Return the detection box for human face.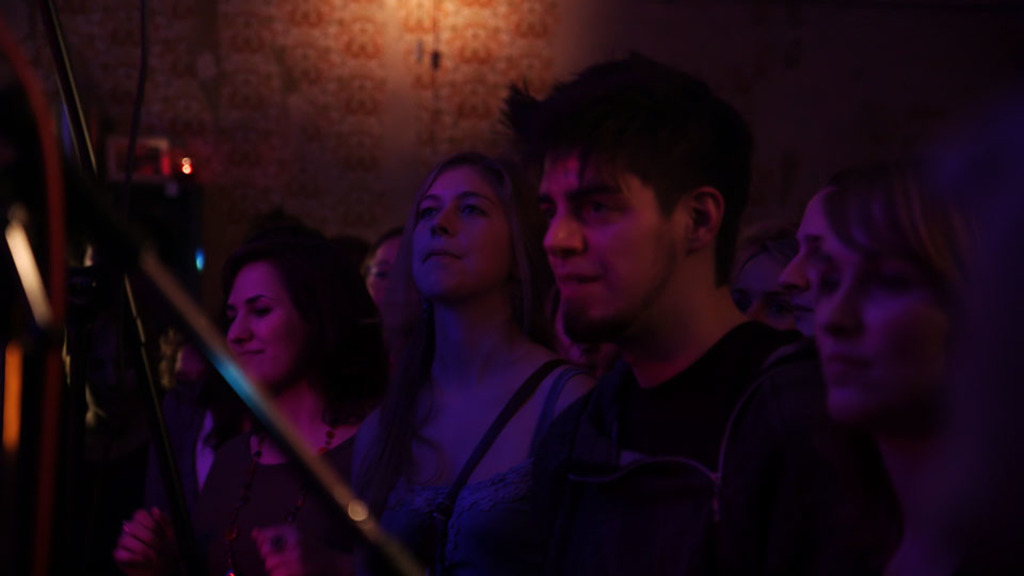
region(223, 262, 309, 394).
